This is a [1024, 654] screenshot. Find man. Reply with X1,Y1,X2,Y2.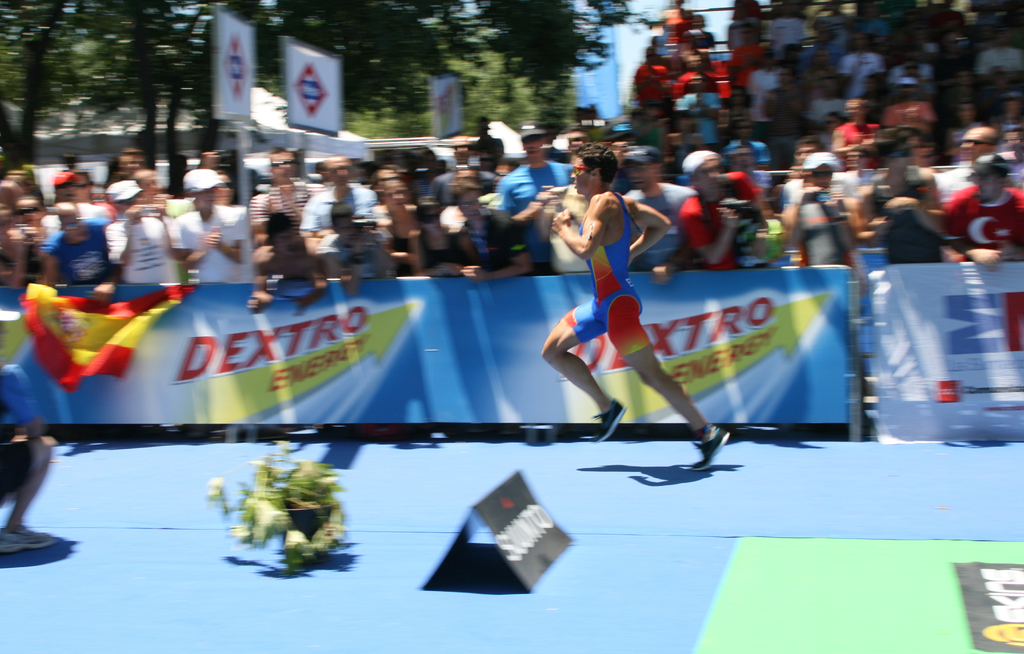
38,193,106,287.
